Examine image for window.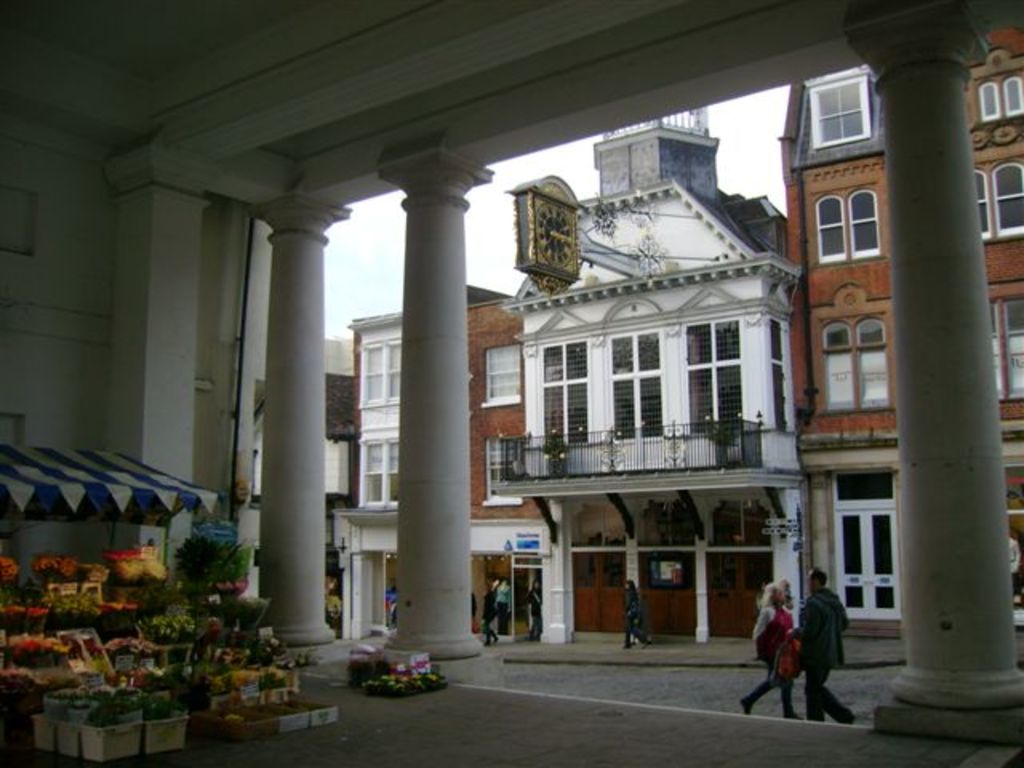
Examination result: l=995, t=168, r=1022, b=238.
